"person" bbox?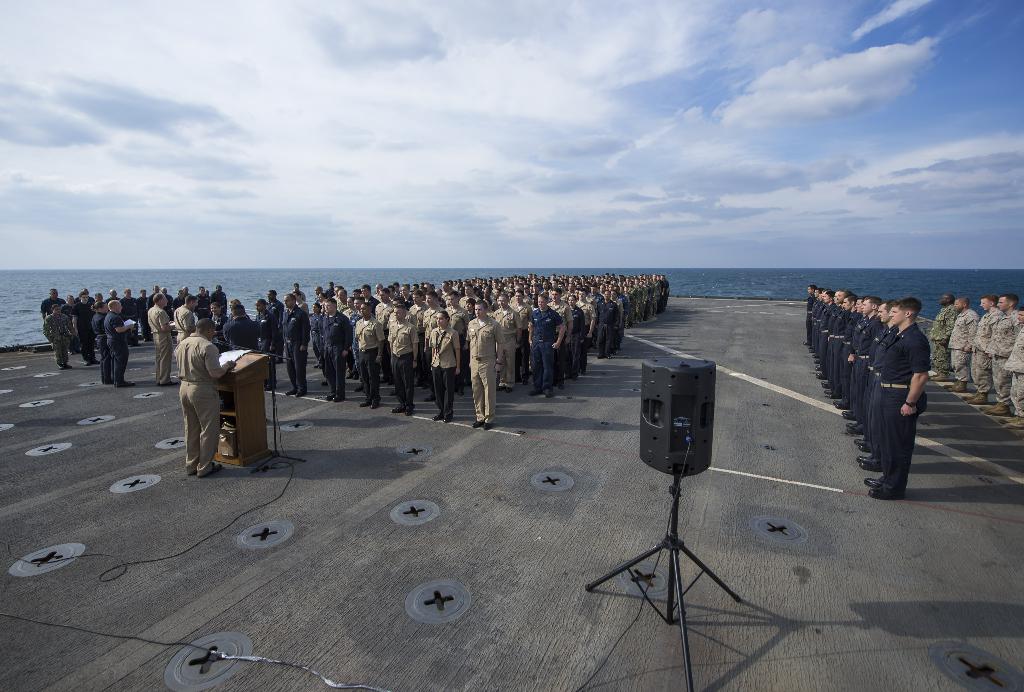
bbox(222, 302, 253, 351)
